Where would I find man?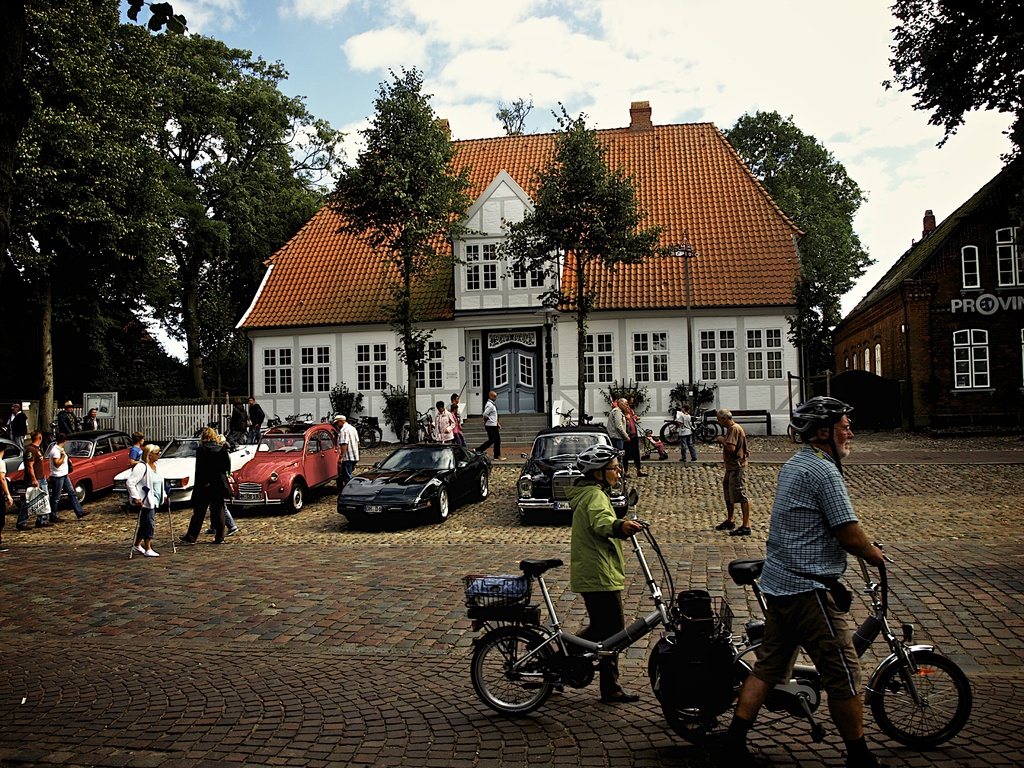
At {"left": 10, "top": 412, "right": 25, "bottom": 449}.
